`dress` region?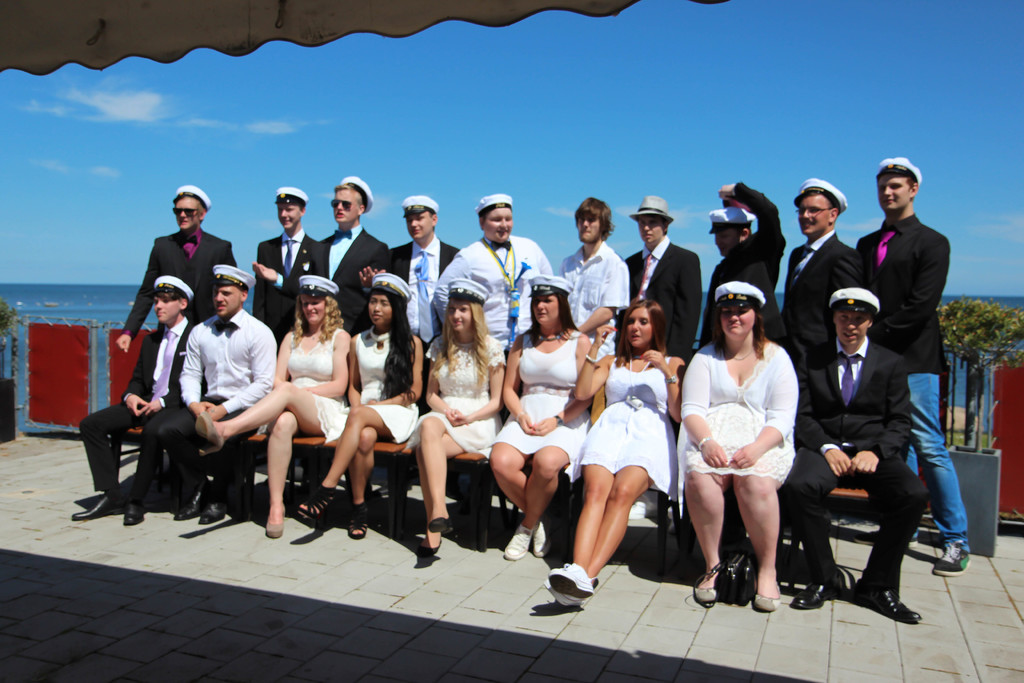
650,343,796,488
